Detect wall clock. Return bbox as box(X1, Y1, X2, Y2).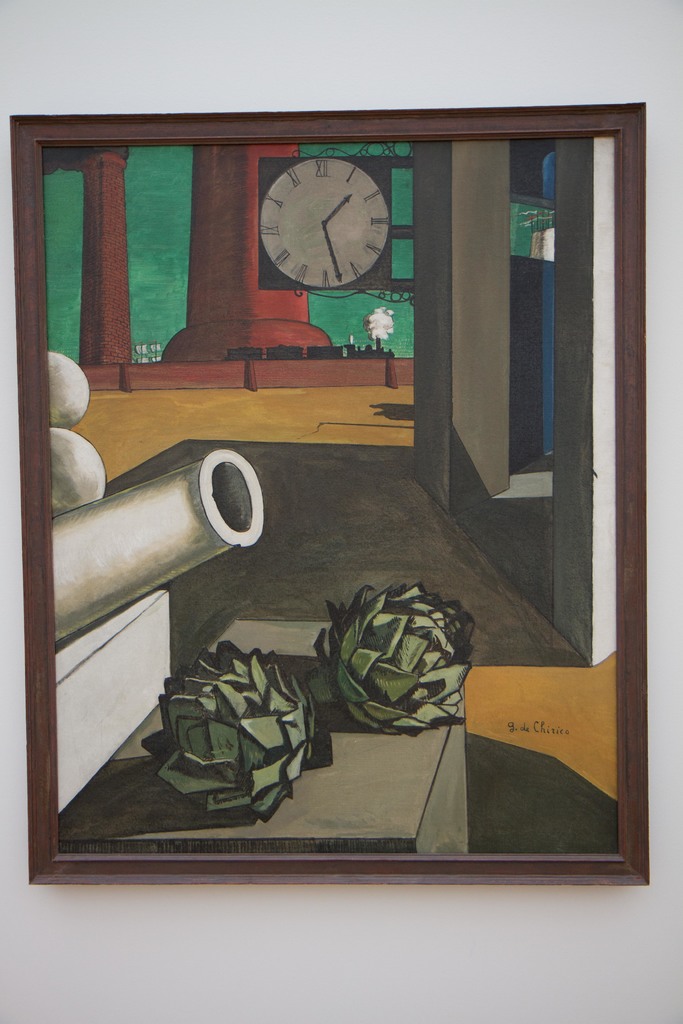
box(251, 145, 405, 282).
